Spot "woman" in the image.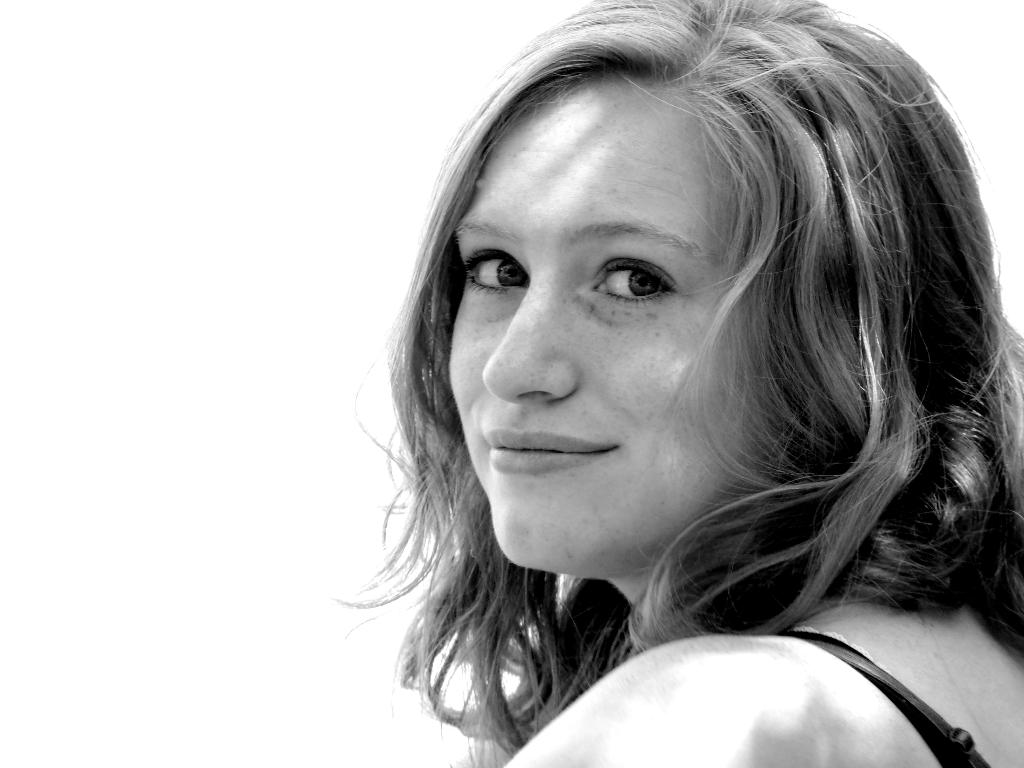
"woman" found at x1=340, y1=0, x2=1022, y2=767.
